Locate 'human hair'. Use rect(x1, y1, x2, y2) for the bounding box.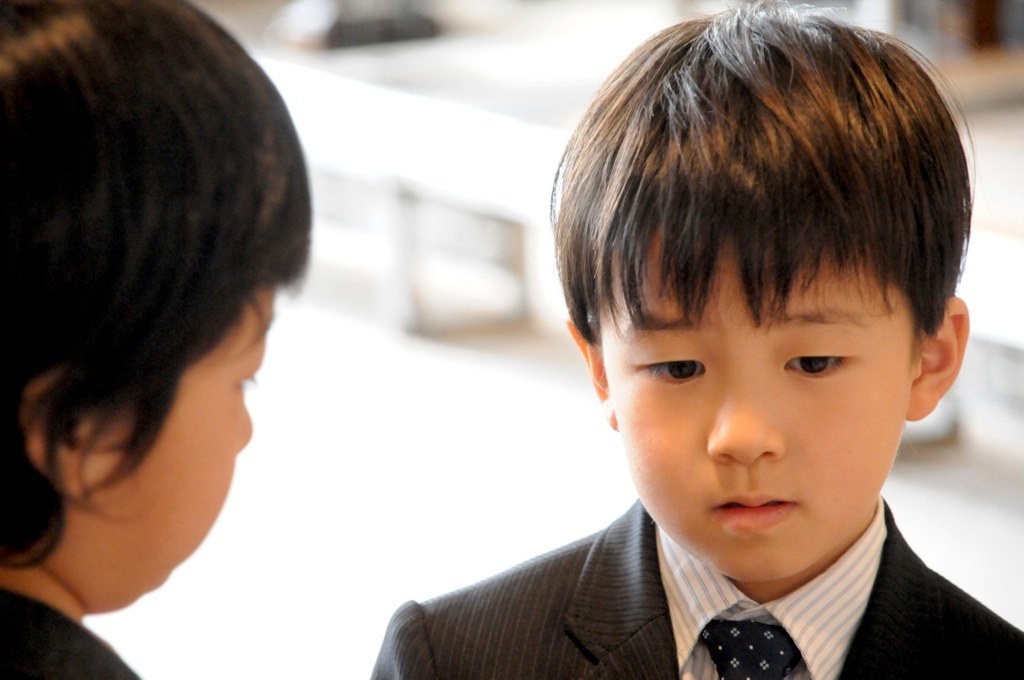
rect(17, 0, 296, 571).
